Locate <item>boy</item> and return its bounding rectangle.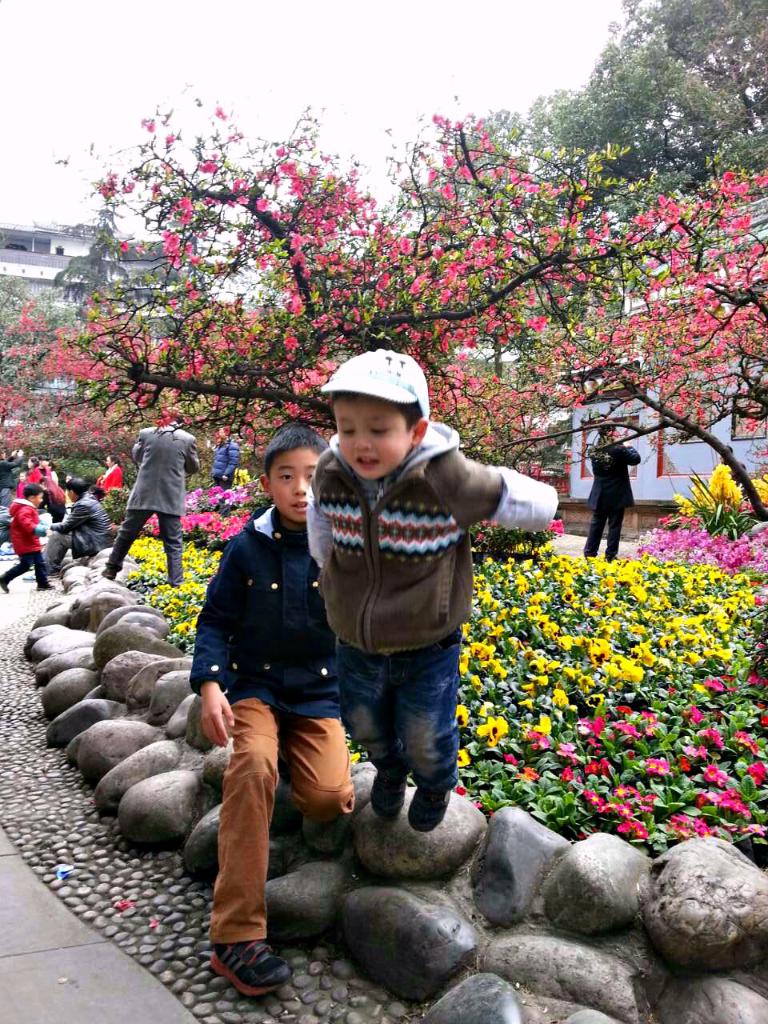
Rect(187, 414, 358, 990).
